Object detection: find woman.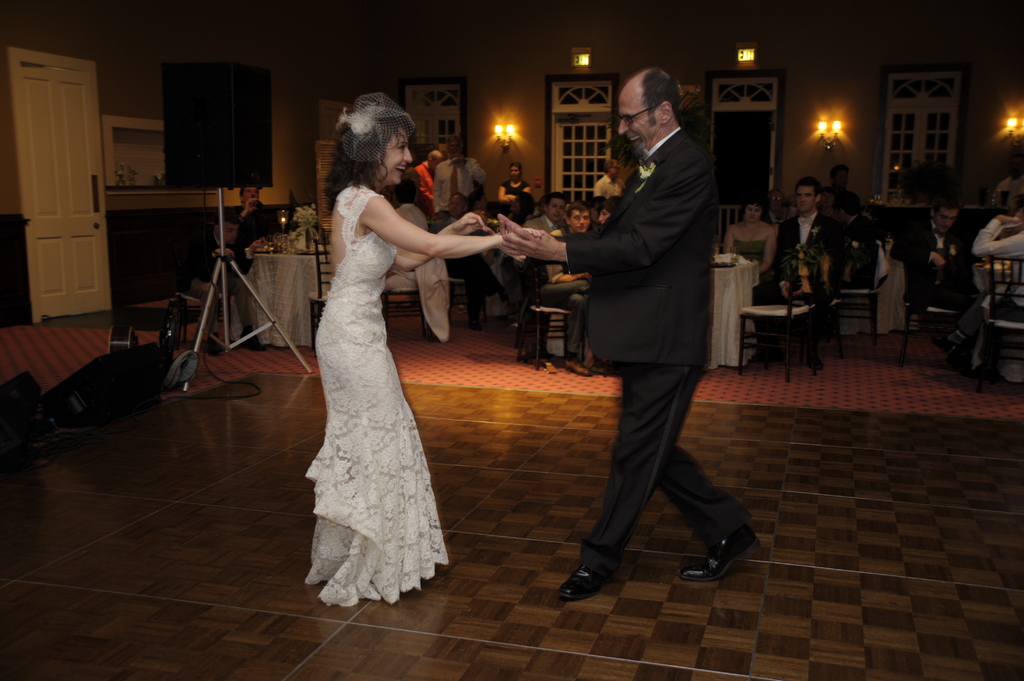
box(775, 195, 801, 224).
